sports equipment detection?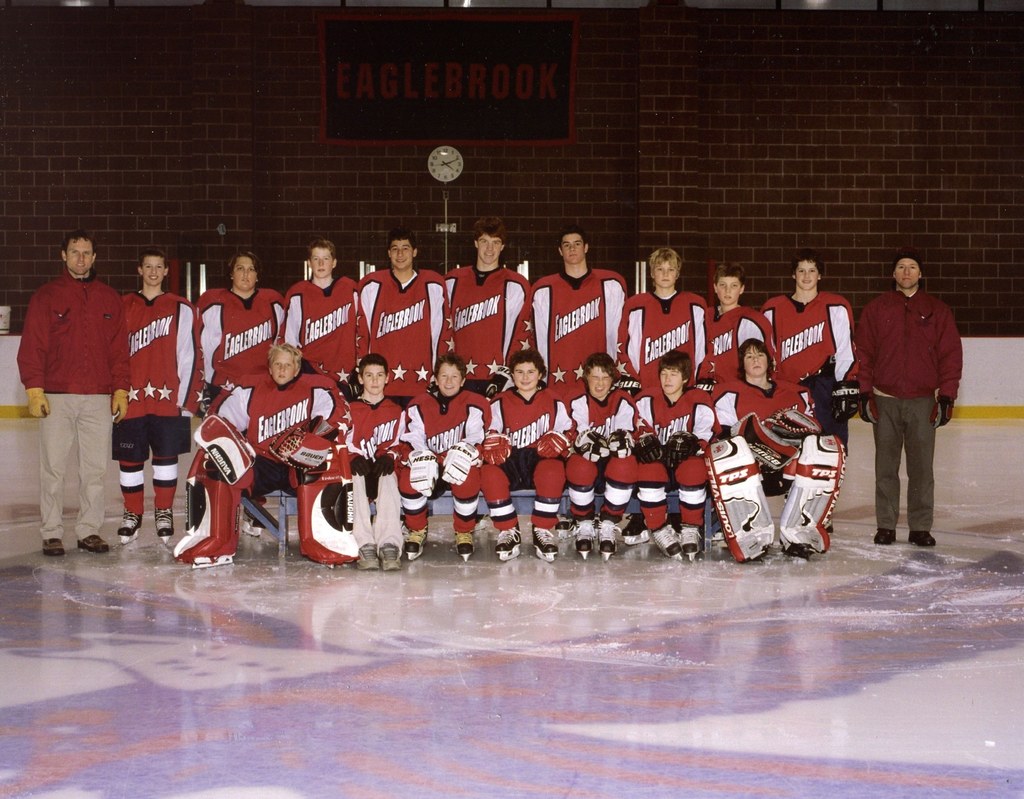
box=[555, 515, 575, 556]
